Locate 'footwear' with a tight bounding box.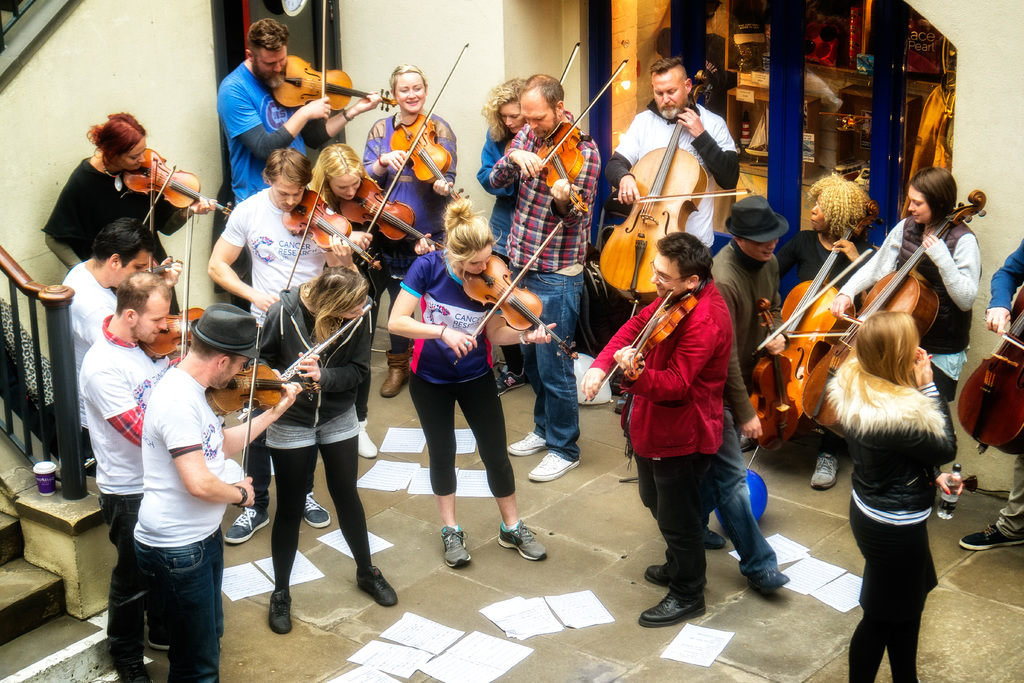
[x1=643, y1=564, x2=666, y2=587].
